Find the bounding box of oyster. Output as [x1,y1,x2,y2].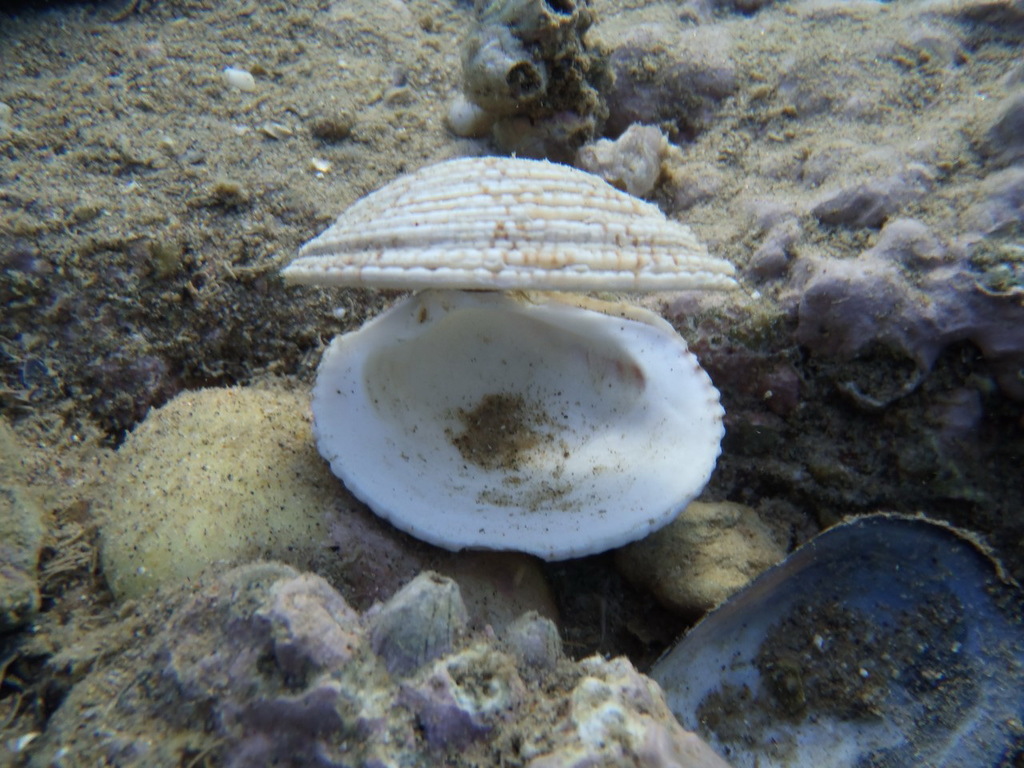
[271,150,734,558].
